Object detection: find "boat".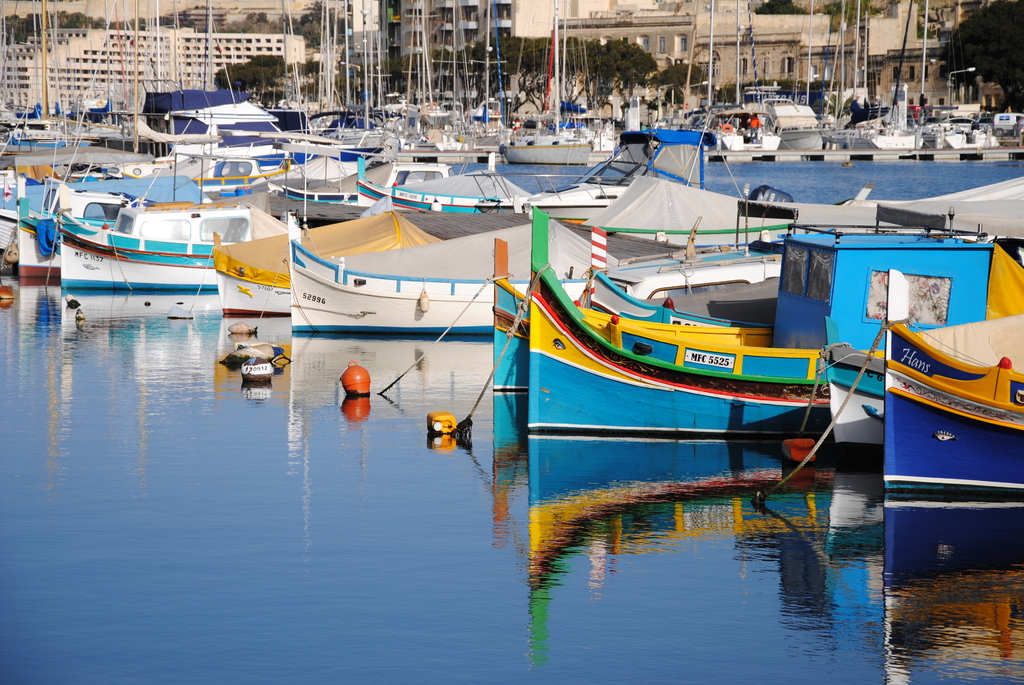
[left=490, top=233, right=826, bottom=448].
